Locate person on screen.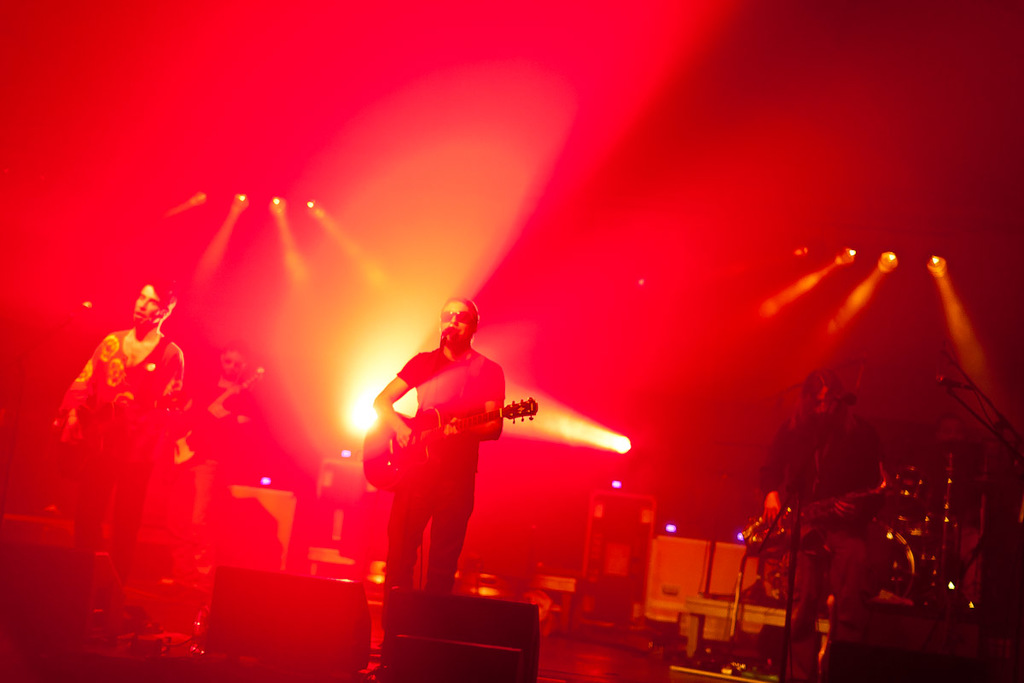
On screen at <bbox>761, 373, 886, 680</bbox>.
